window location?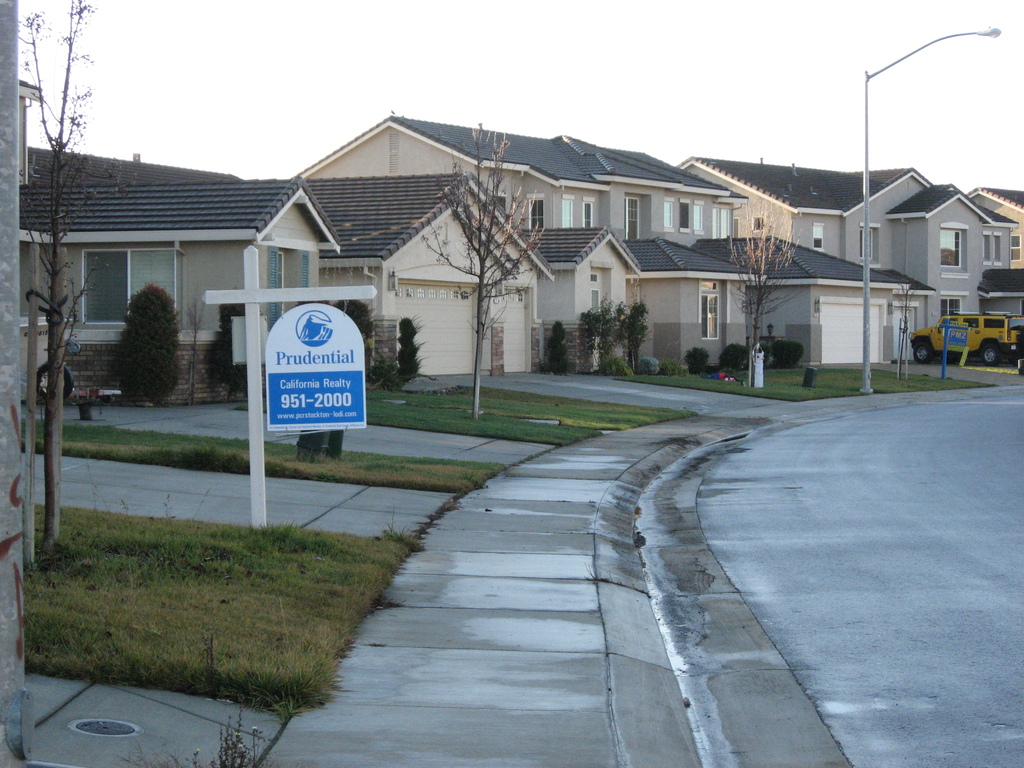
{"x1": 708, "y1": 205, "x2": 730, "y2": 241}
